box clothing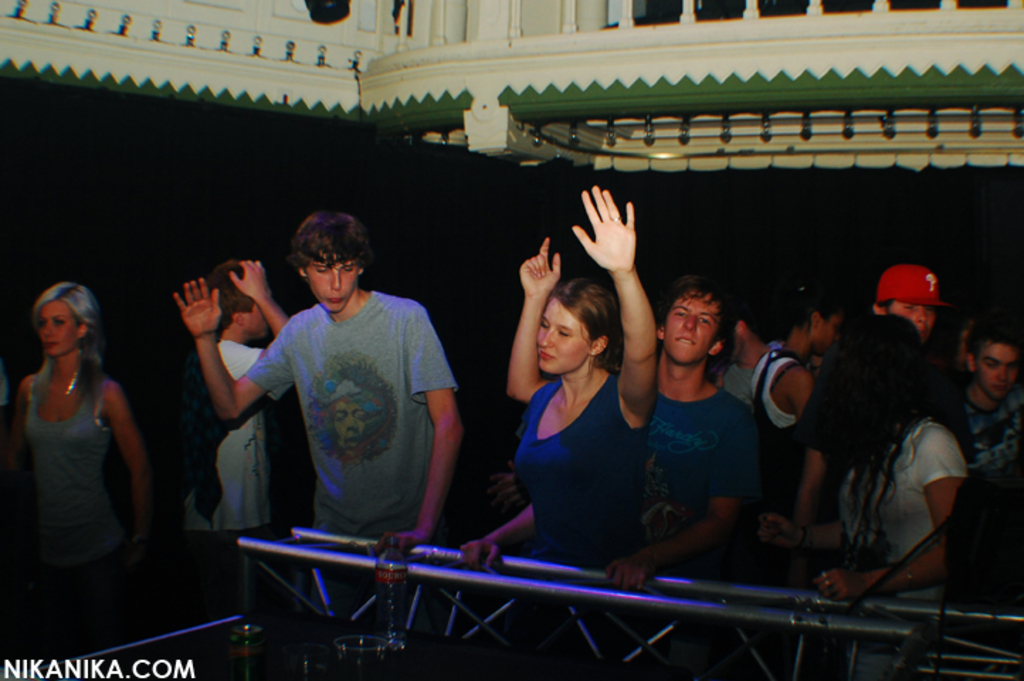
locate(945, 394, 1023, 478)
